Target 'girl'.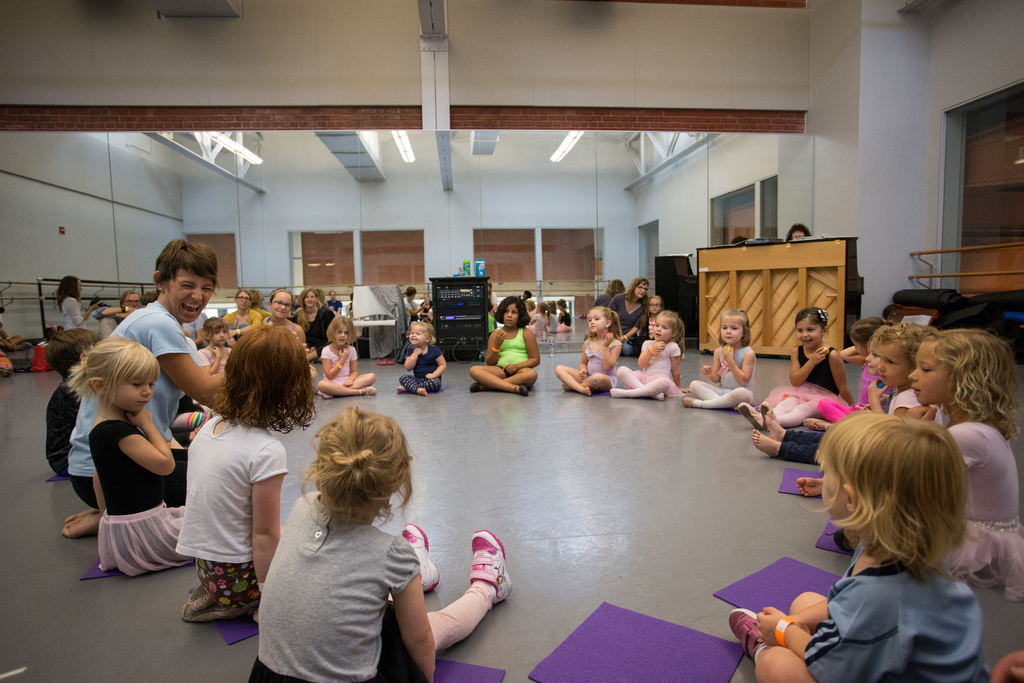
Target region: bbox=[316, 315, 381, 399].
